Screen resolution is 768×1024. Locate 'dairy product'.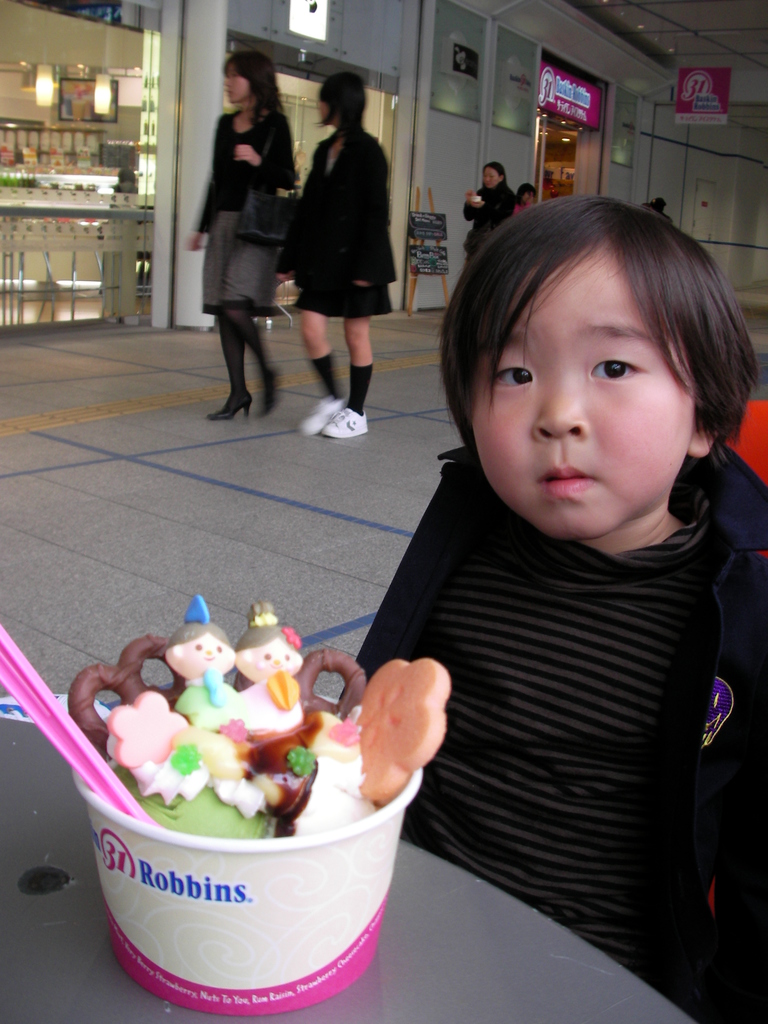
BBox(63, 644, 406, 876).
